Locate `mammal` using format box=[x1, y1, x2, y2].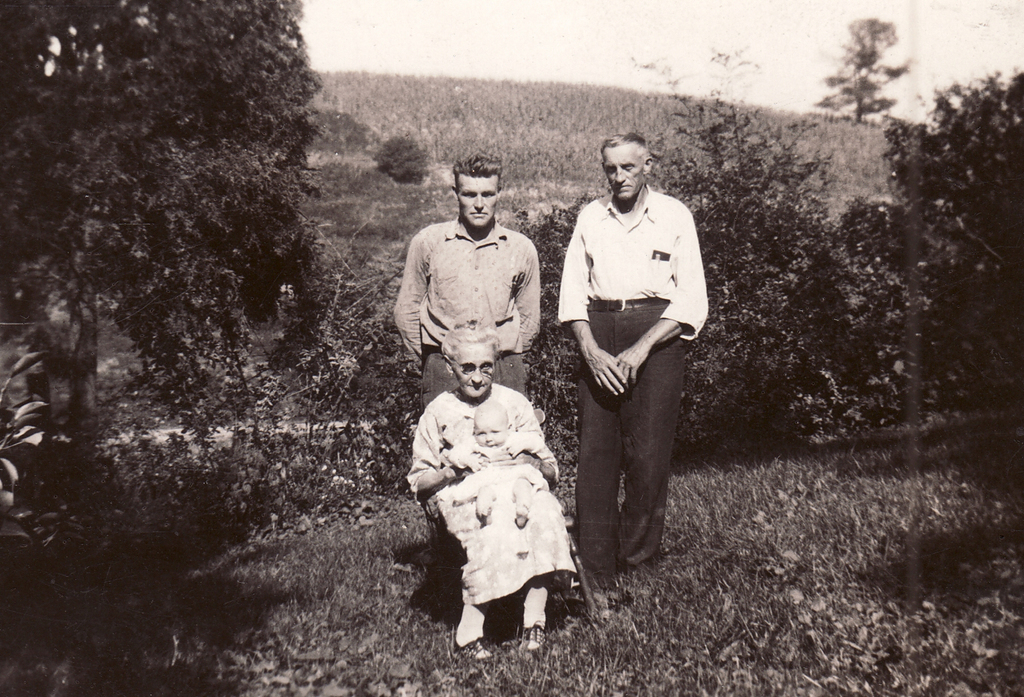
box=[399, 321, 582, 668].
